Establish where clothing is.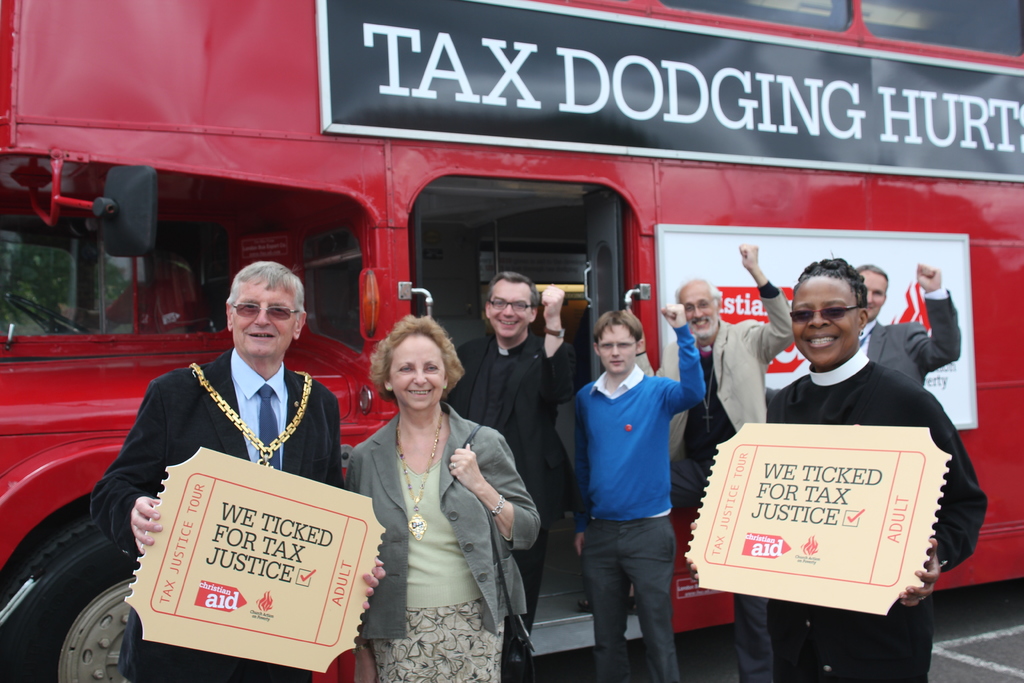
Established at (104,310,356,657).
